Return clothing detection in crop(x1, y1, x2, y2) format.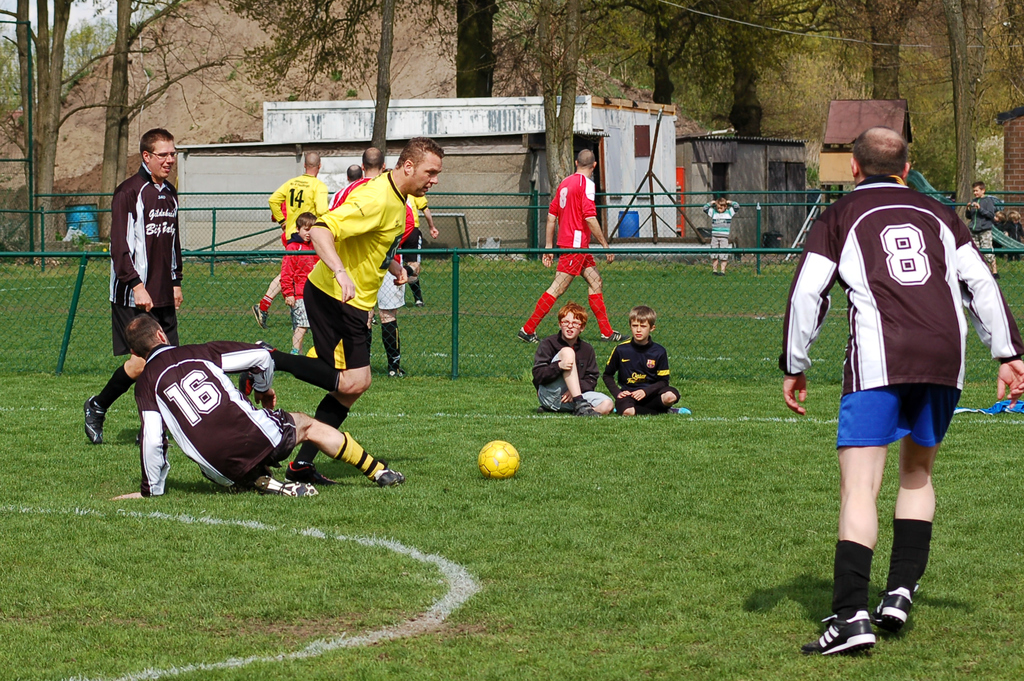
crop(968, 193, 998, 261).
